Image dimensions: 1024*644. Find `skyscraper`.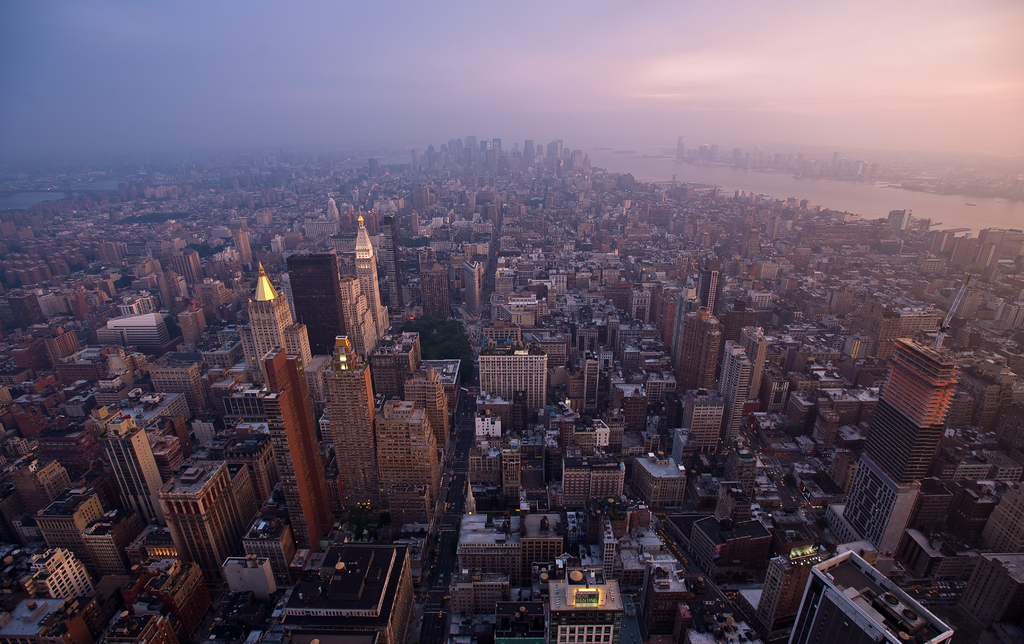
{"x1": 523, "y1": 138, "x2": 533, "y2": 170}.
